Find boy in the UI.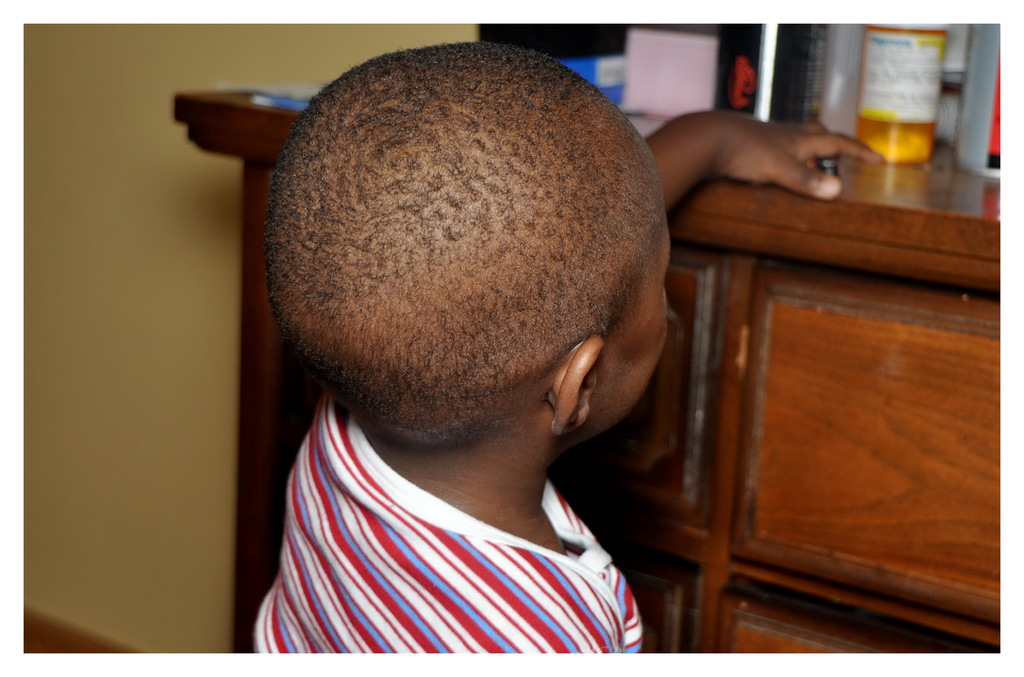
UI element at {"x1": 196, "y1": 56, "x2": 813, "y2": 676}.
